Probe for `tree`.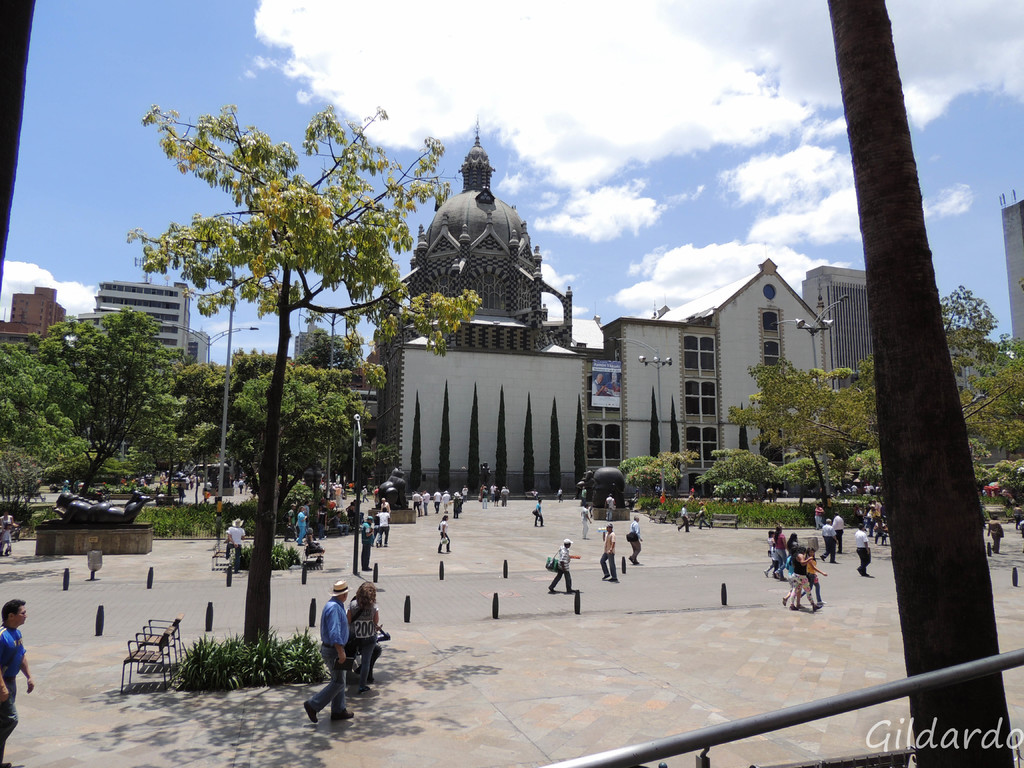
Probe result: l=492, t=384, r=508, b=495.
